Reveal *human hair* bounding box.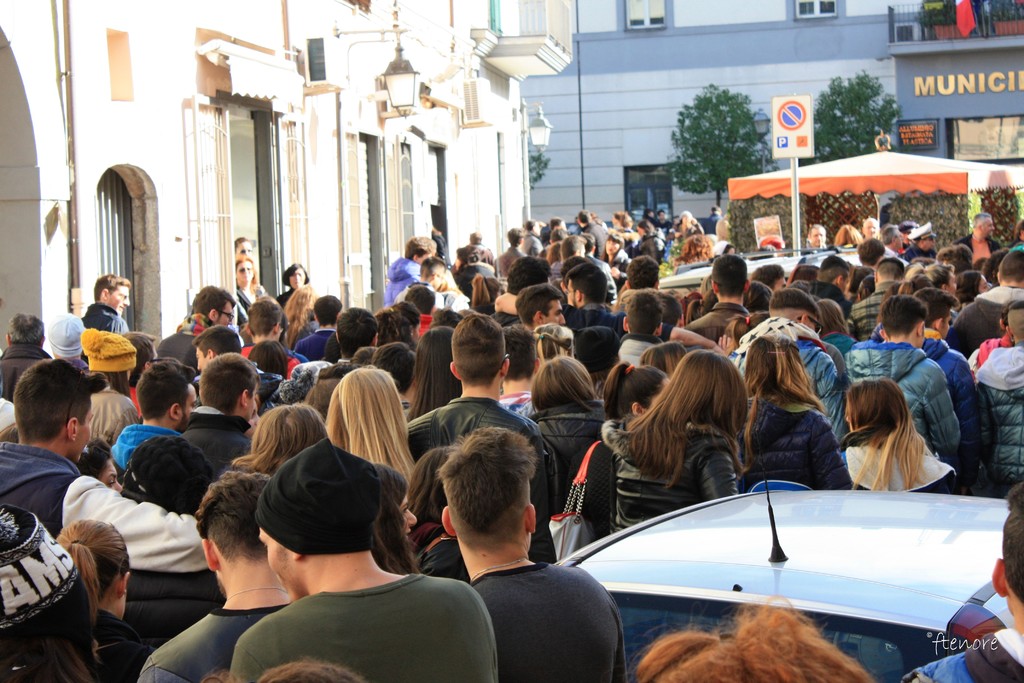
Revealed: l=231, t=231, r=248, b=256.
